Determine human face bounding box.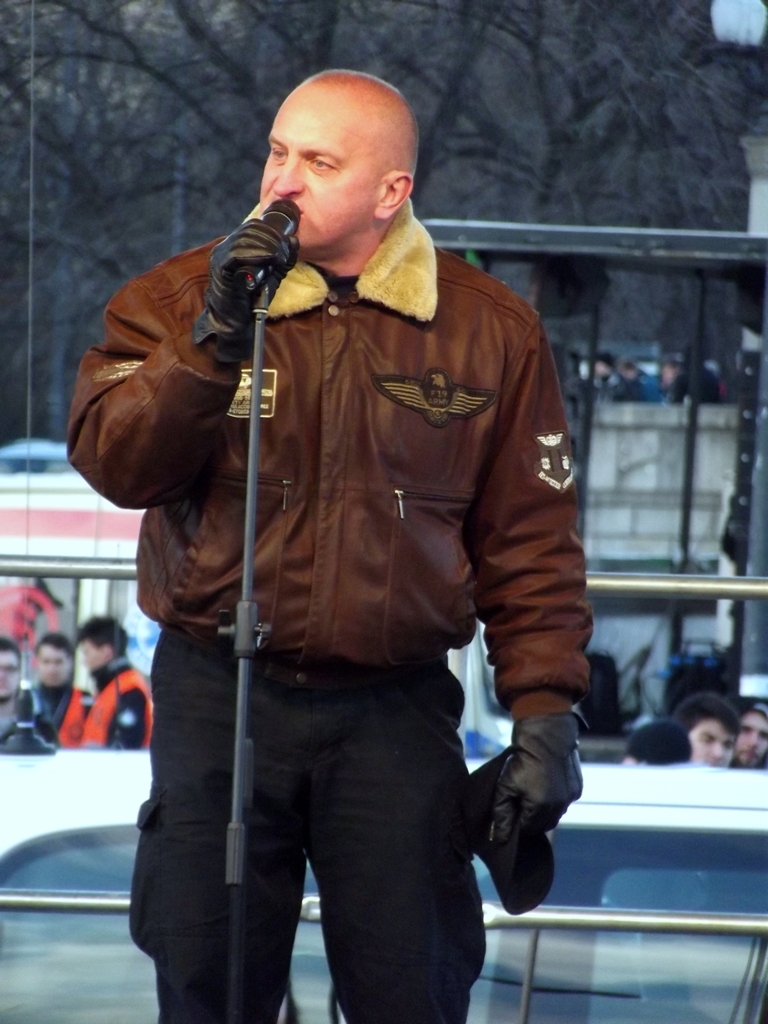
Determined: box=[34, 644, 71, 686].
